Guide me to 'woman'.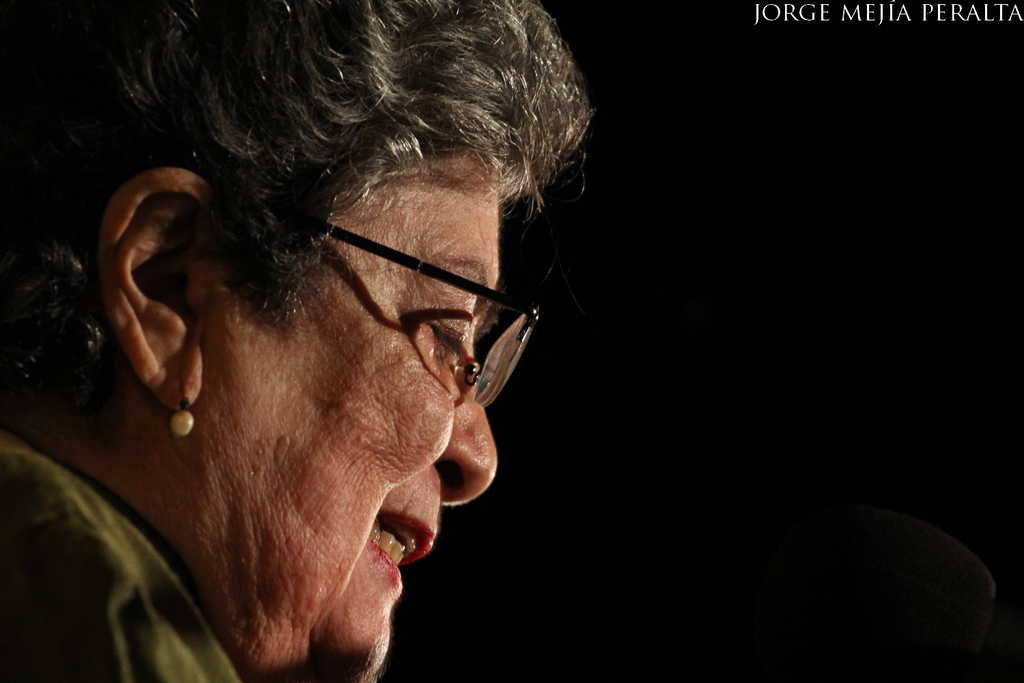
Guidance: (3, 1, 591, 682).
